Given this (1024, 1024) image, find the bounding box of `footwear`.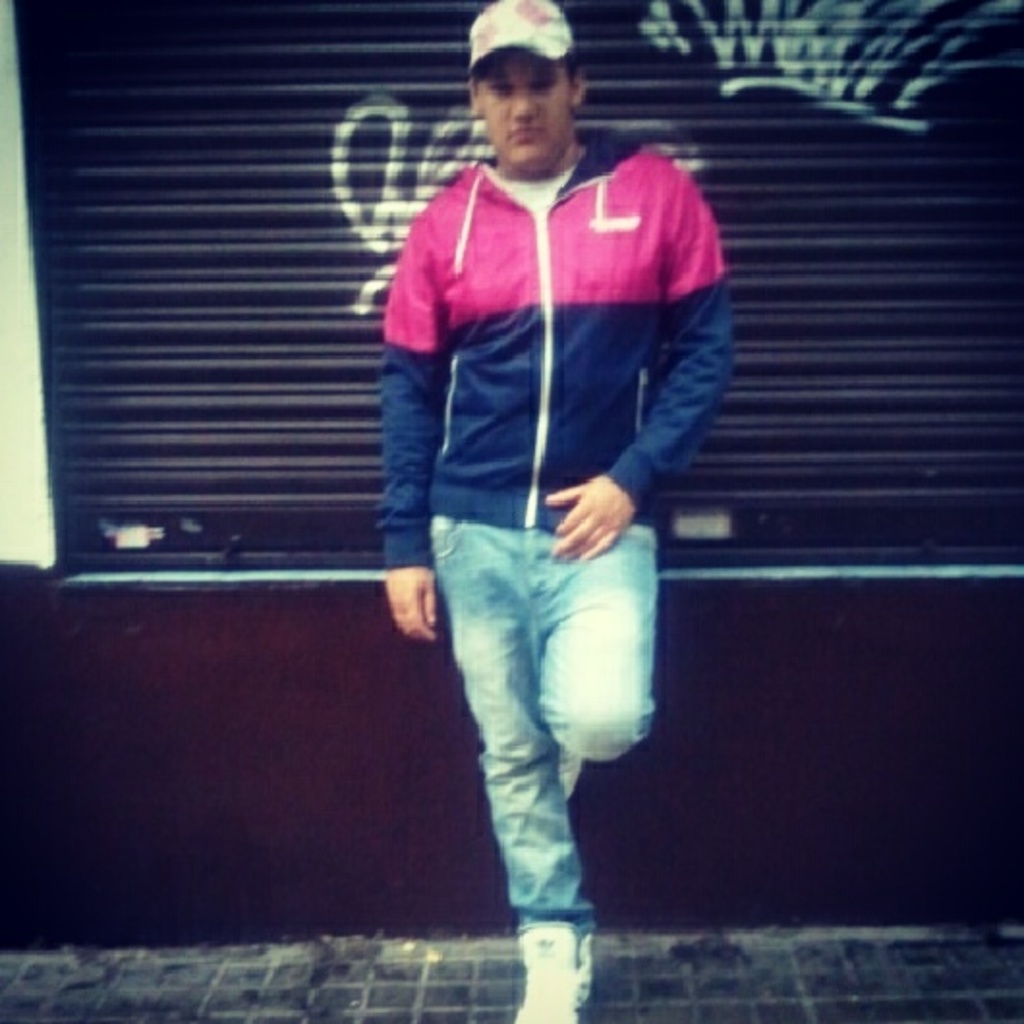
box(551, 740, 574, 800).
